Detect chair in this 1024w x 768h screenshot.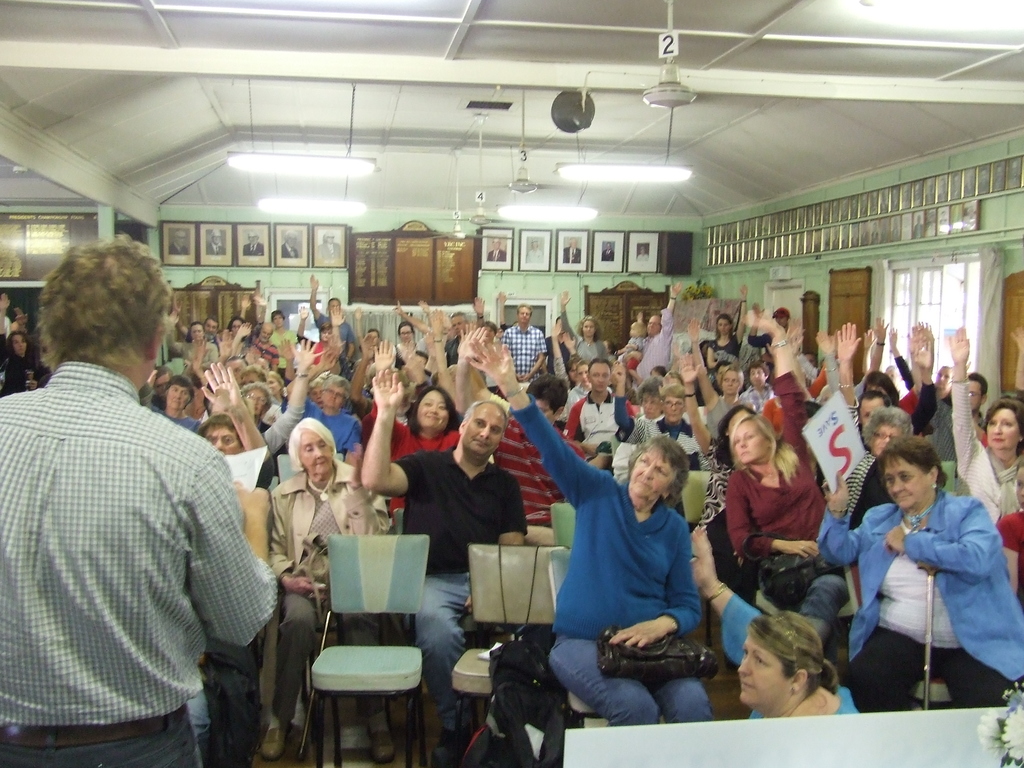
Detection: left=838, top=561, right=953, bottom=709.
